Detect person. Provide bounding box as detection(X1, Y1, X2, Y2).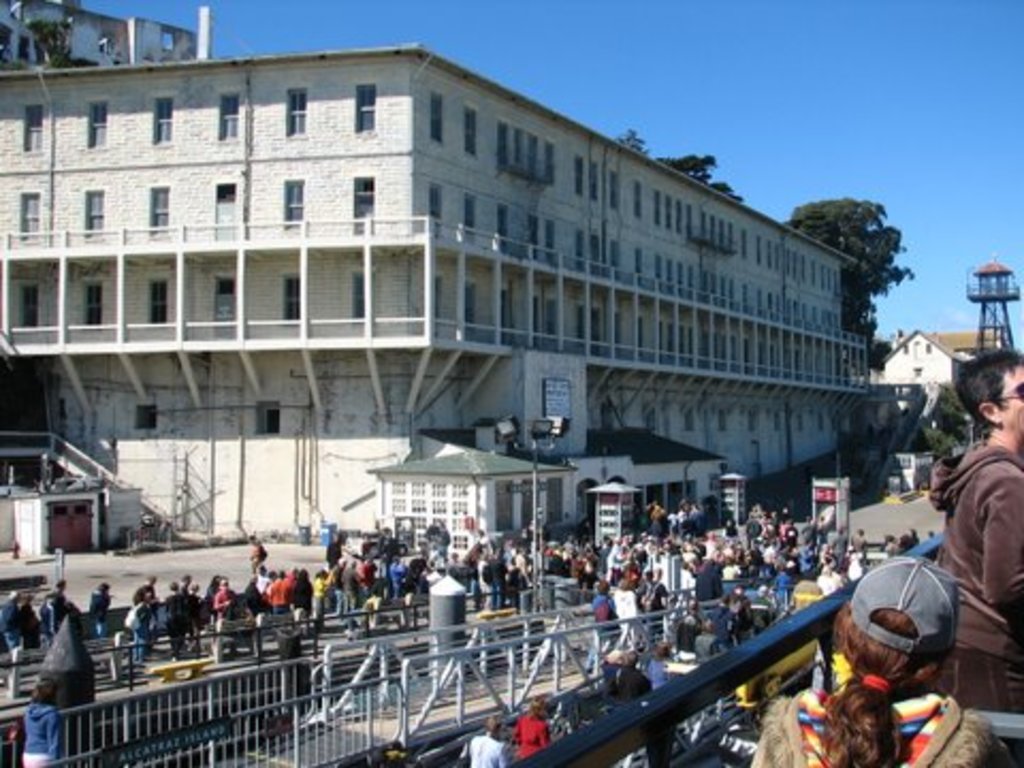
detection(36, 578, 66, 640).
